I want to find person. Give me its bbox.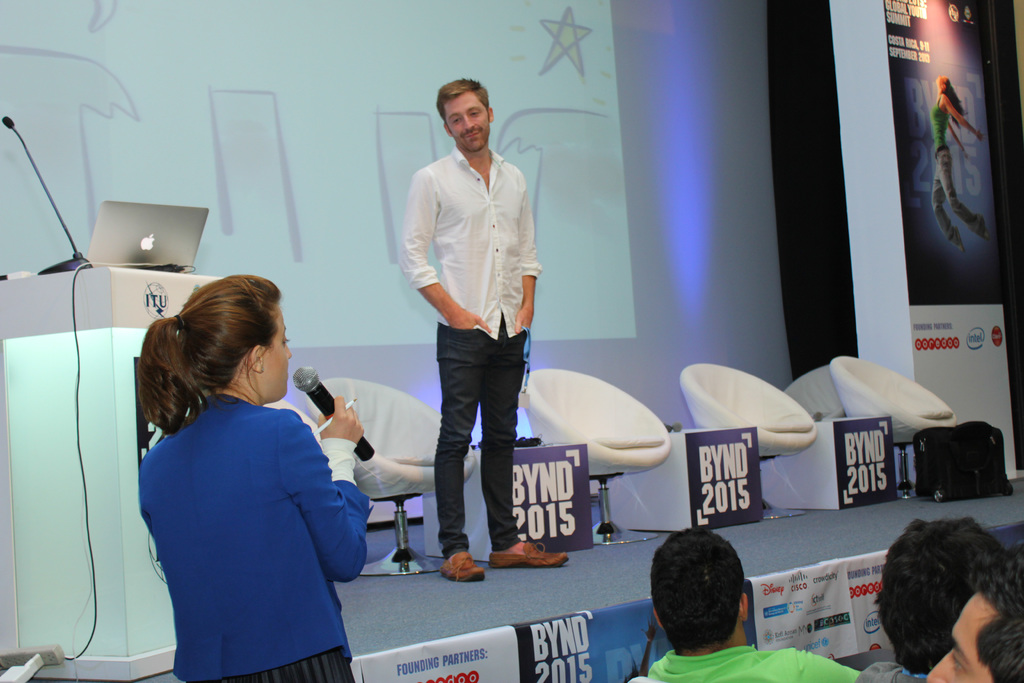
x1=920, y1=532, x2=1023, y2=682.
